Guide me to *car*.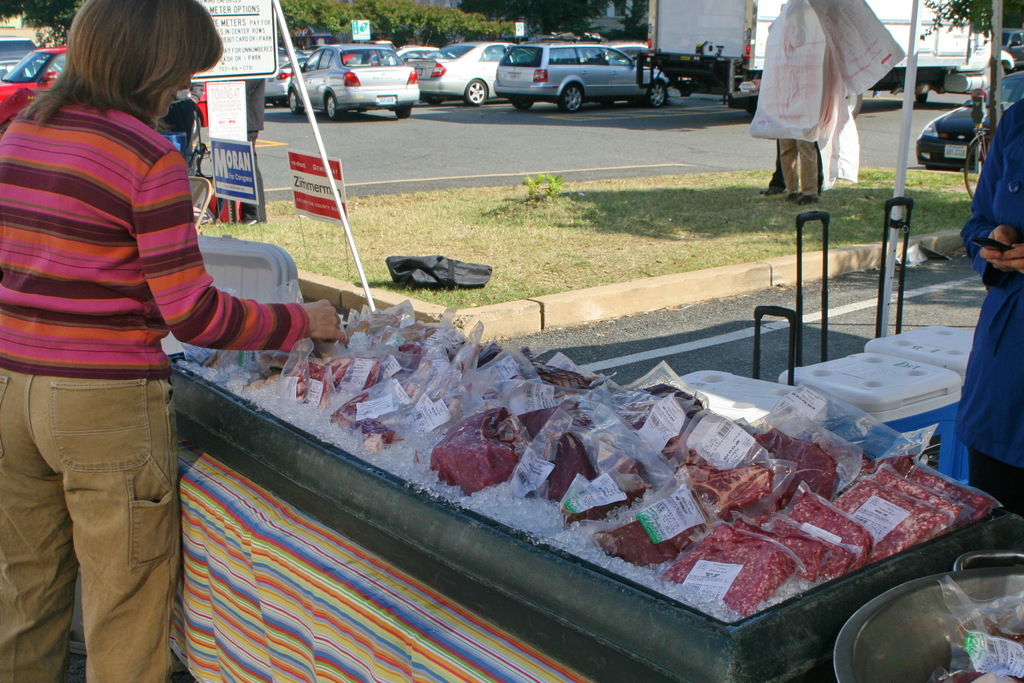
Guidance: x1=382, y1=45, x2=435, y2=66.
